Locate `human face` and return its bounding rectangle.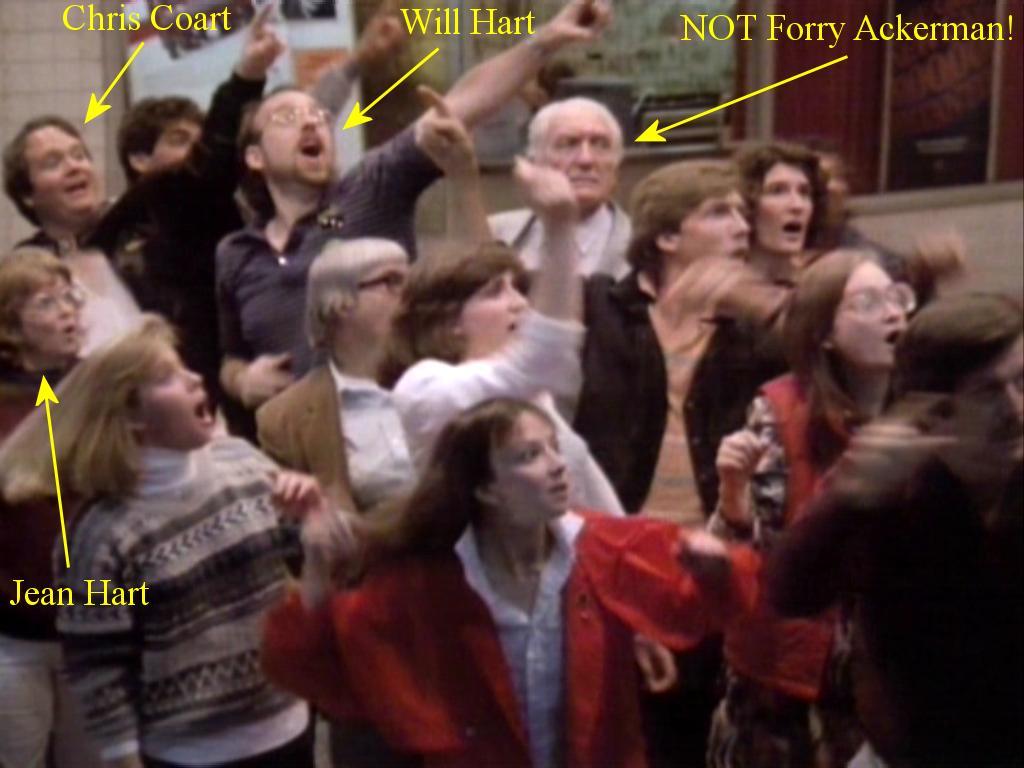
pyautogui.locateOnScreen(843, 261, 906, 365).
